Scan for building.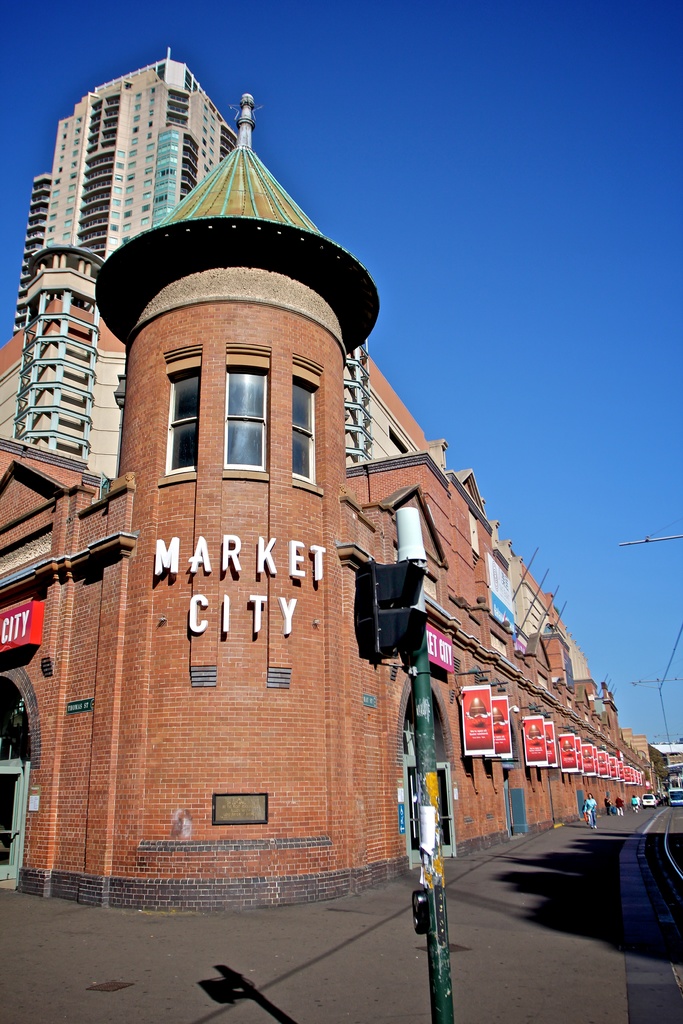
Scan result: {"left": 0, "top": 47, "right": 667, "bottom": 914}.
